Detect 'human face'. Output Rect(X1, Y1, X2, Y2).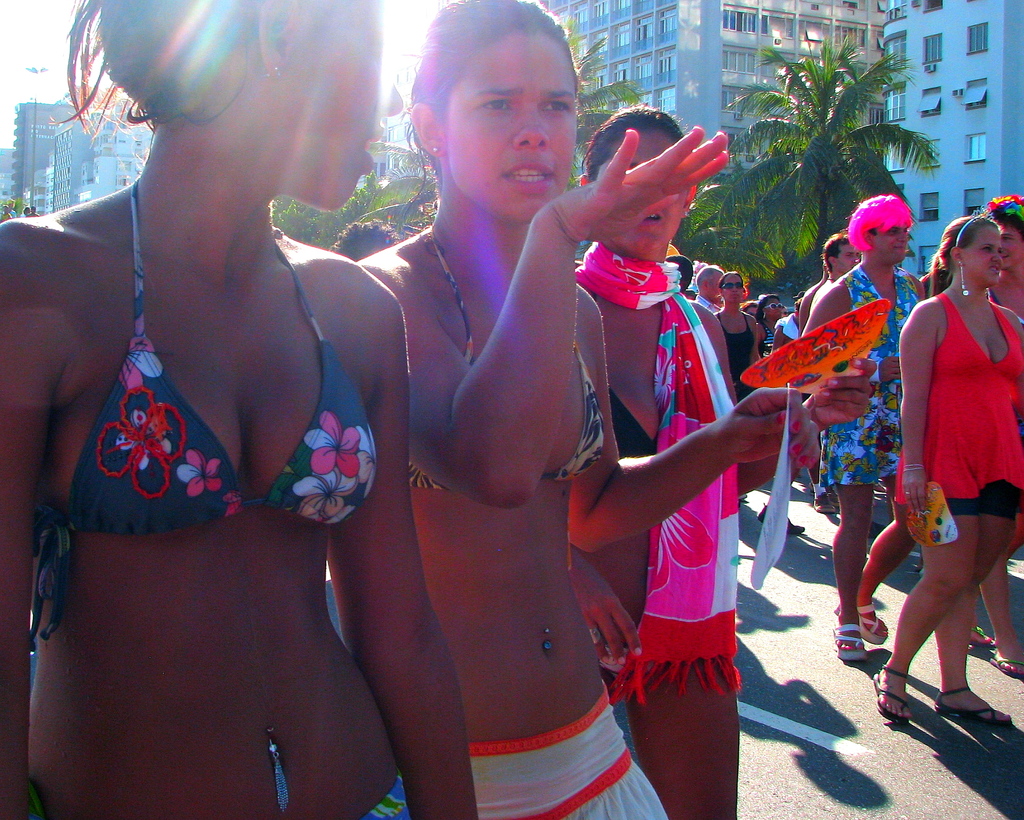
Rect(1000, 225, 1023, 268).
